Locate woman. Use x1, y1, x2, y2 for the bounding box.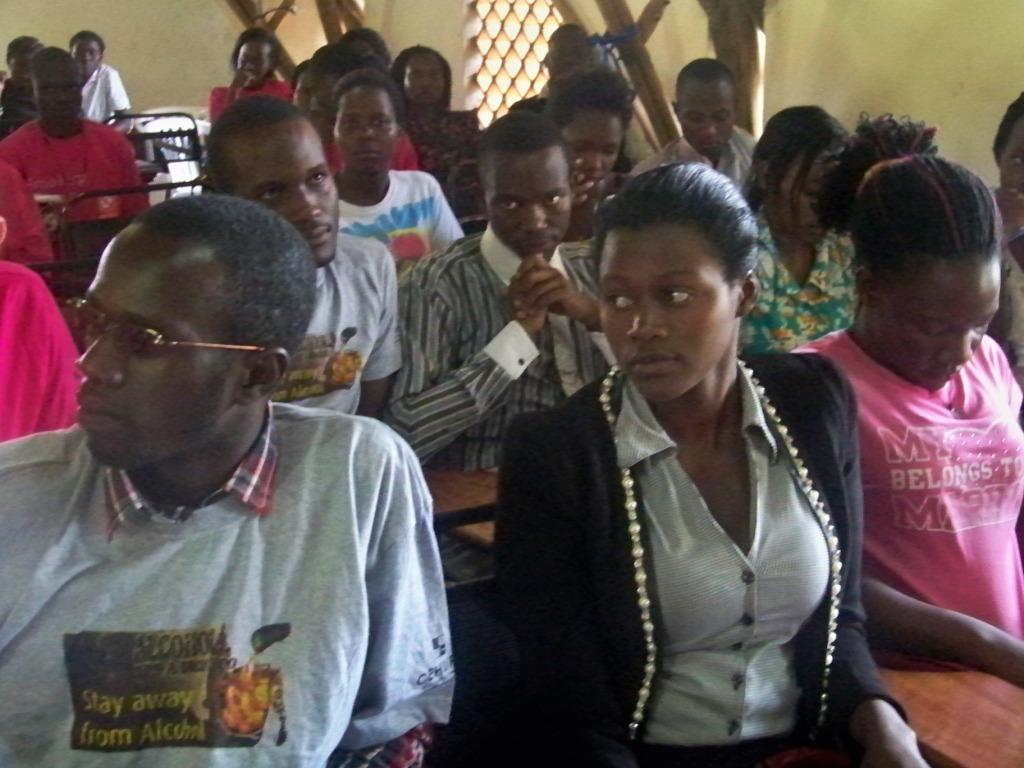
740, 108, 876, 349.
